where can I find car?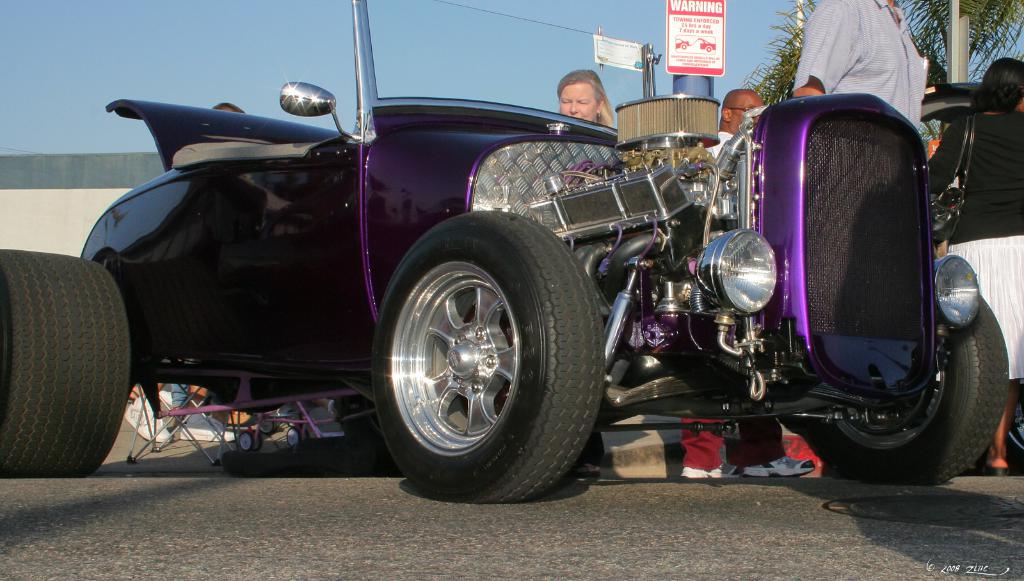
You can find it at [676,38,690,50].
